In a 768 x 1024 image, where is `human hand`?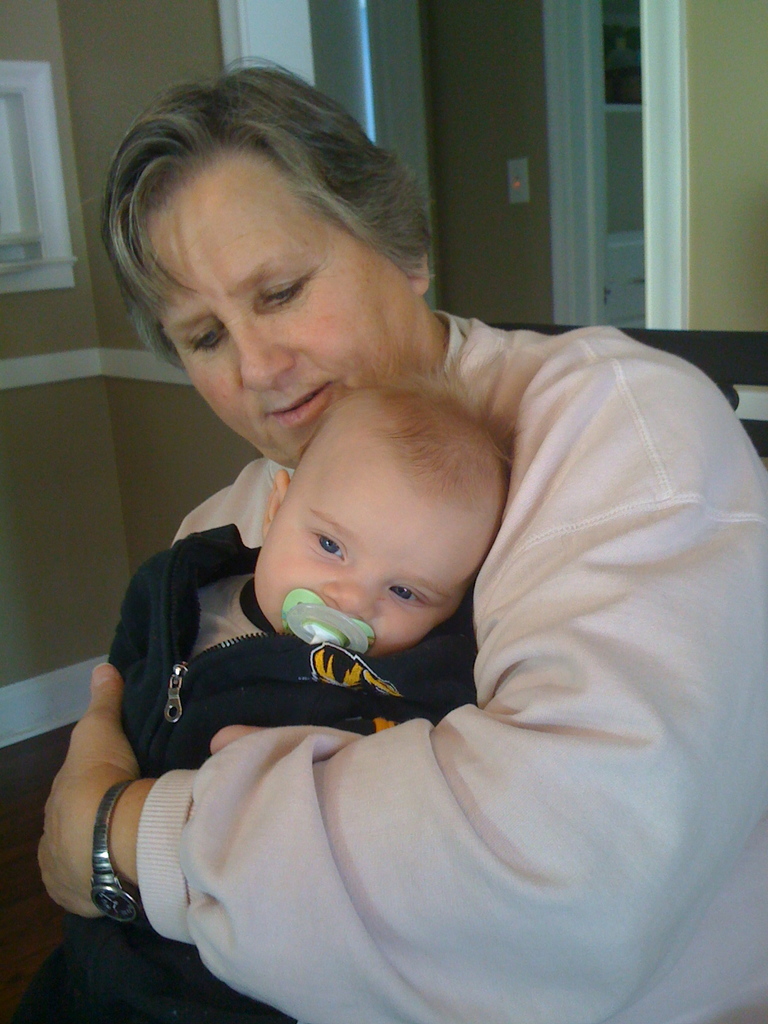
BBox(40, 645, 153, 919).
